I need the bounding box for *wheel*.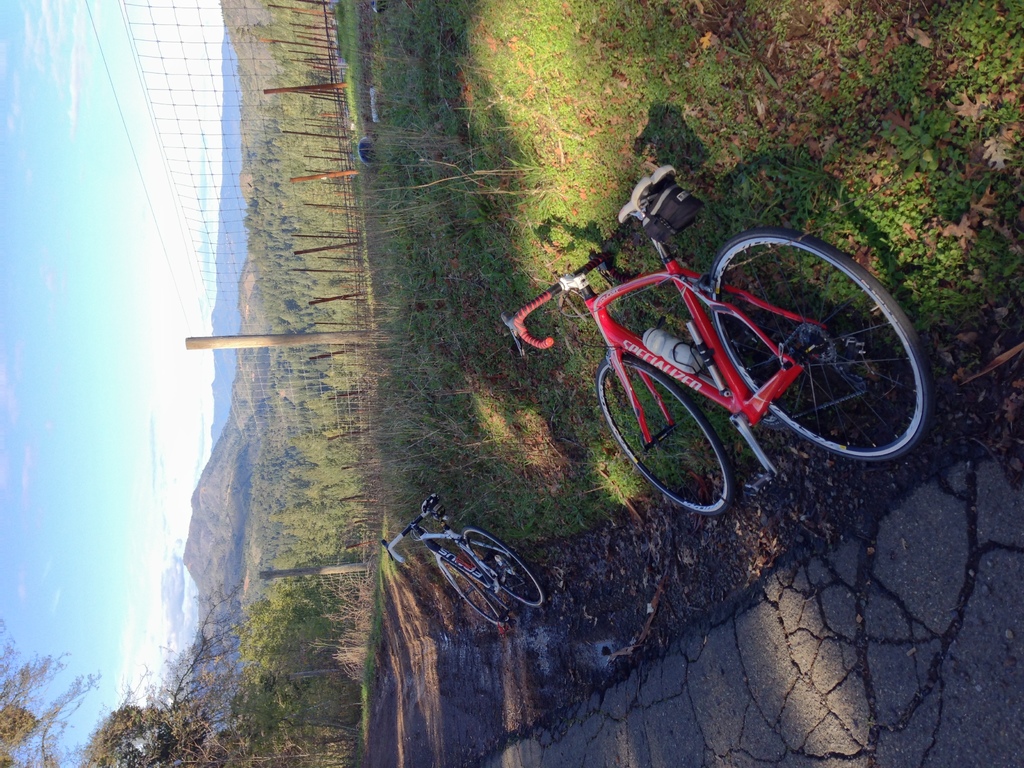
Here it is: l=467, t=526, r=546, b=611.
